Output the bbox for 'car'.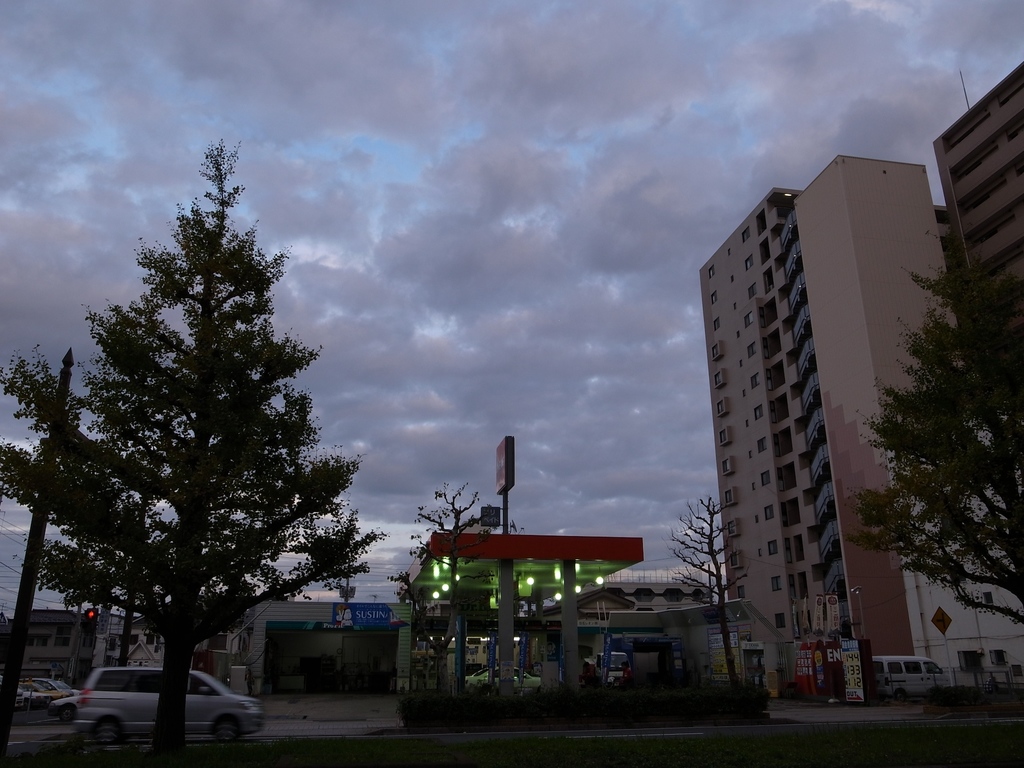
pyautogui.locateOnScreen(465, 664, 544, 699).
